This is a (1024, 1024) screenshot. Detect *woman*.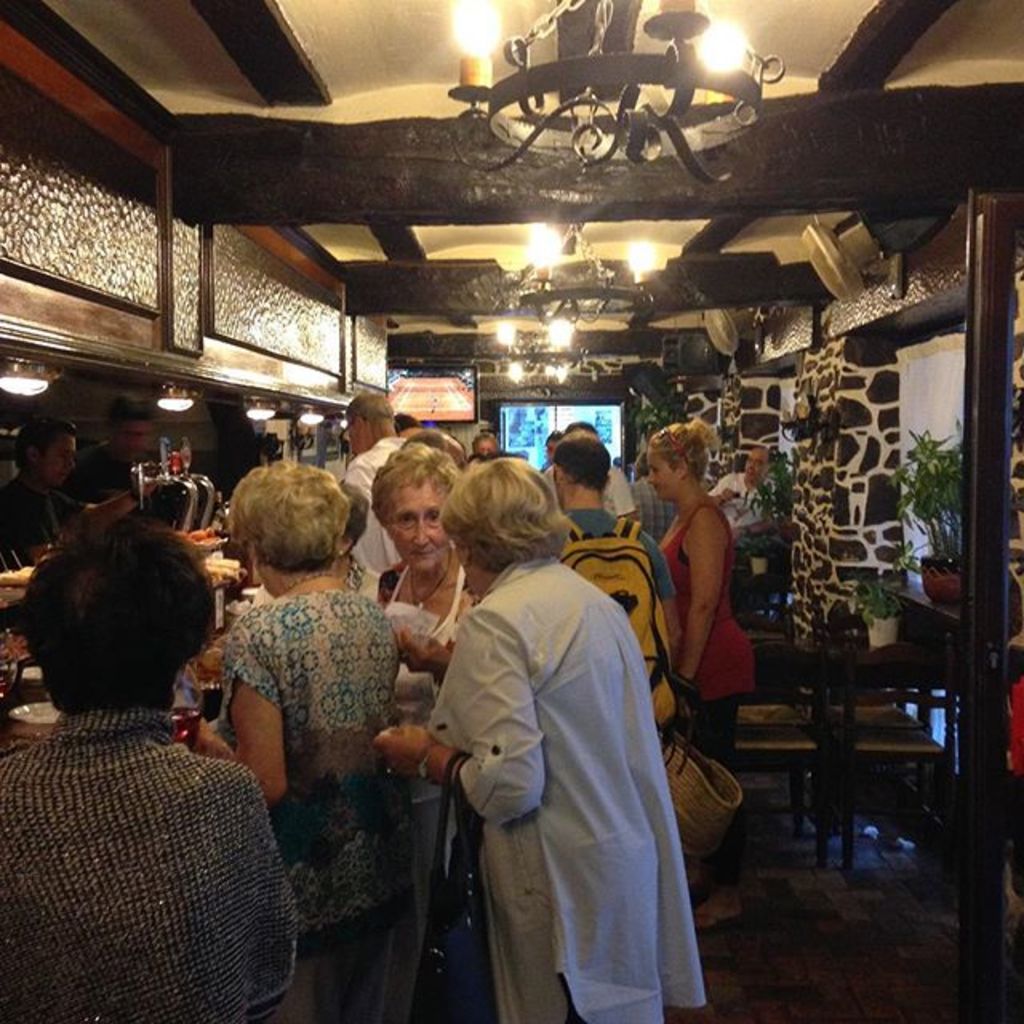
select_region(414, 456, 701, 1023).
